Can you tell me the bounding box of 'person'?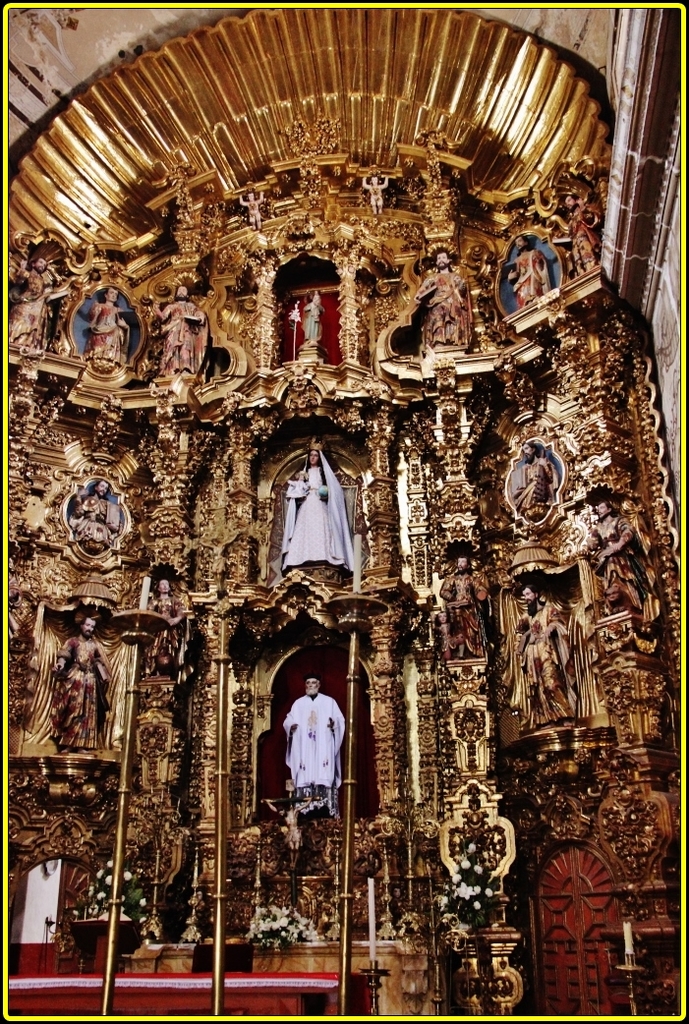
286,443,354,580.
